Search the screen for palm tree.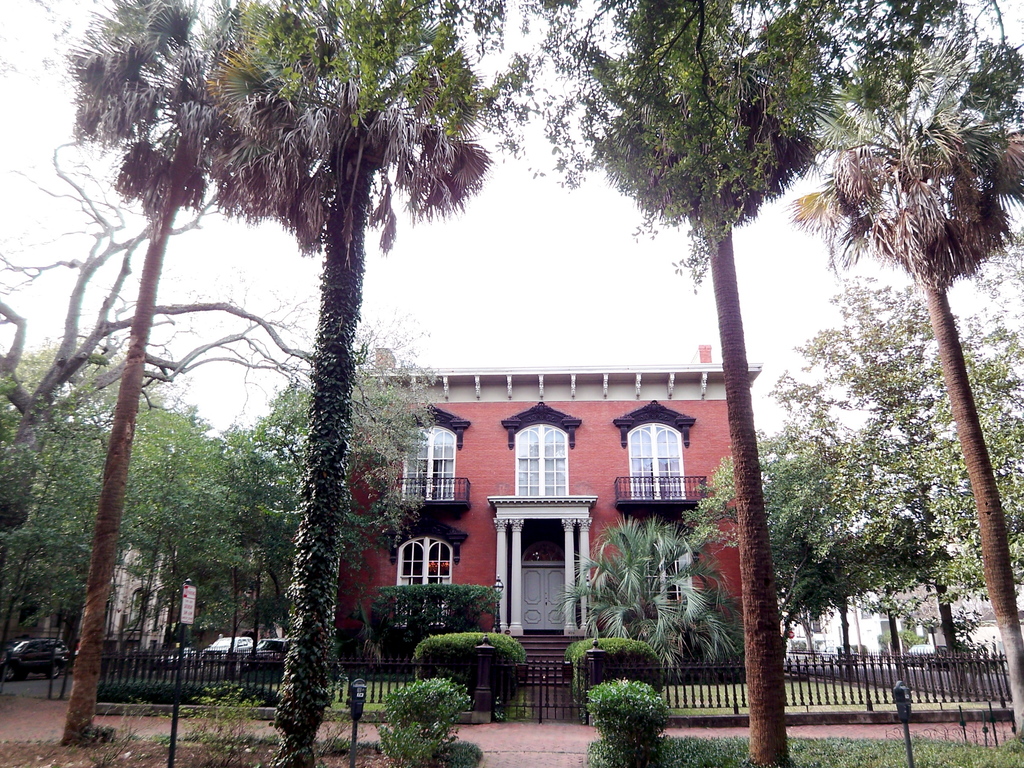
Found at 211,7,478,764.
